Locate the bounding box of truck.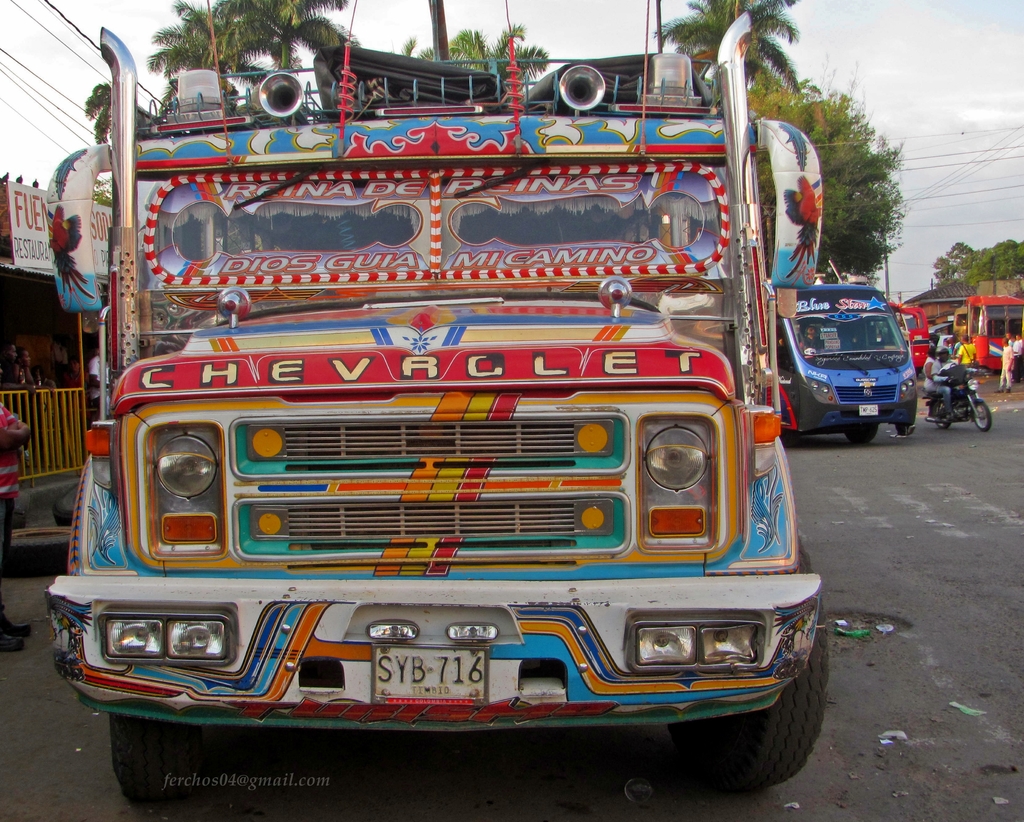
Bounding box: (25, 38, 861, 808).
